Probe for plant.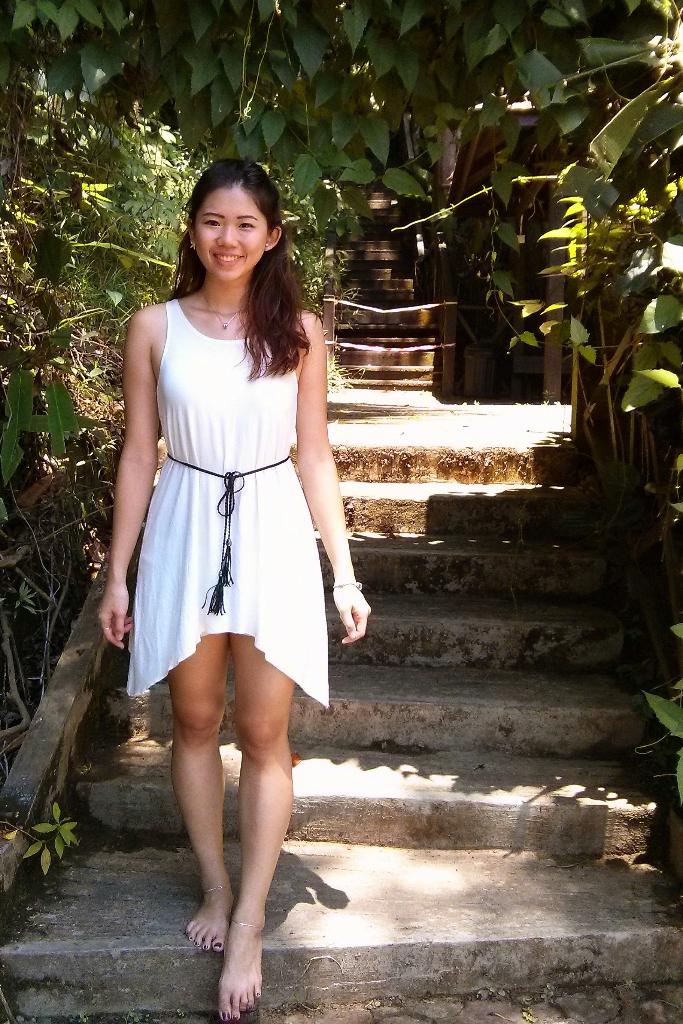
Probe result: pyautogui.locateOnScreen(0, 806, 84, 888).
